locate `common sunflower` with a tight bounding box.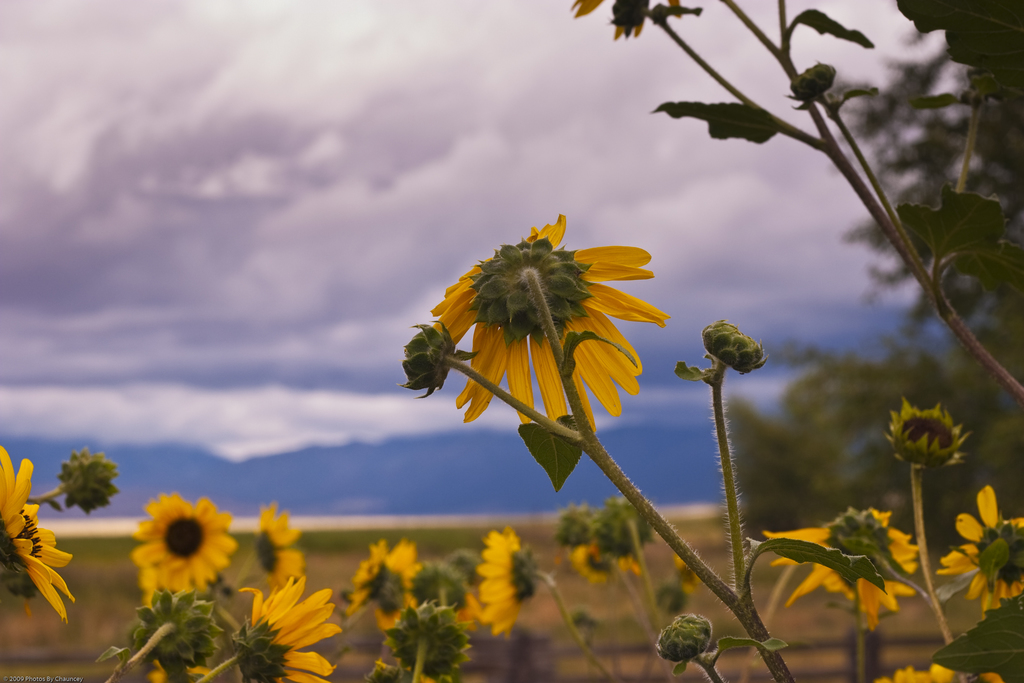
(760, 493, 908, 623).
